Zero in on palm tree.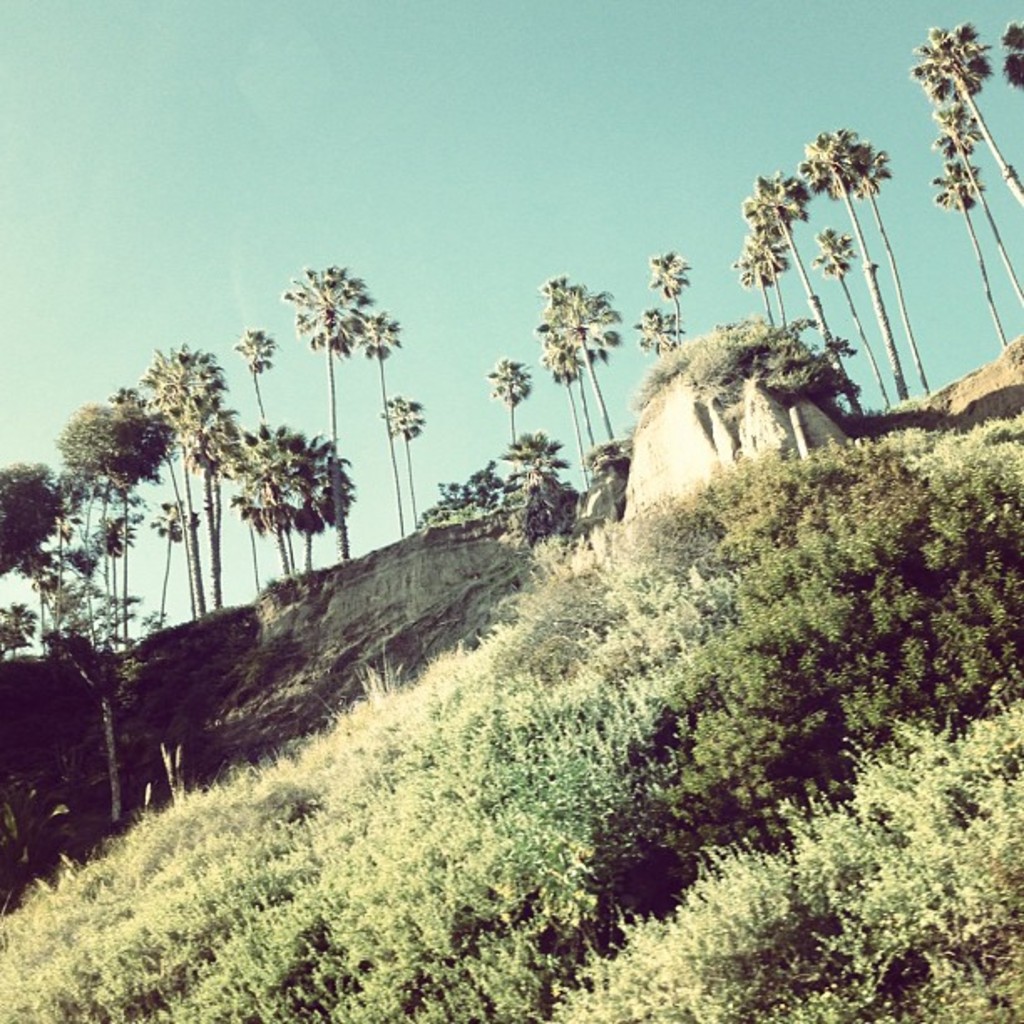
Zeroed in: bbox=[751, 172, 825, 353].
